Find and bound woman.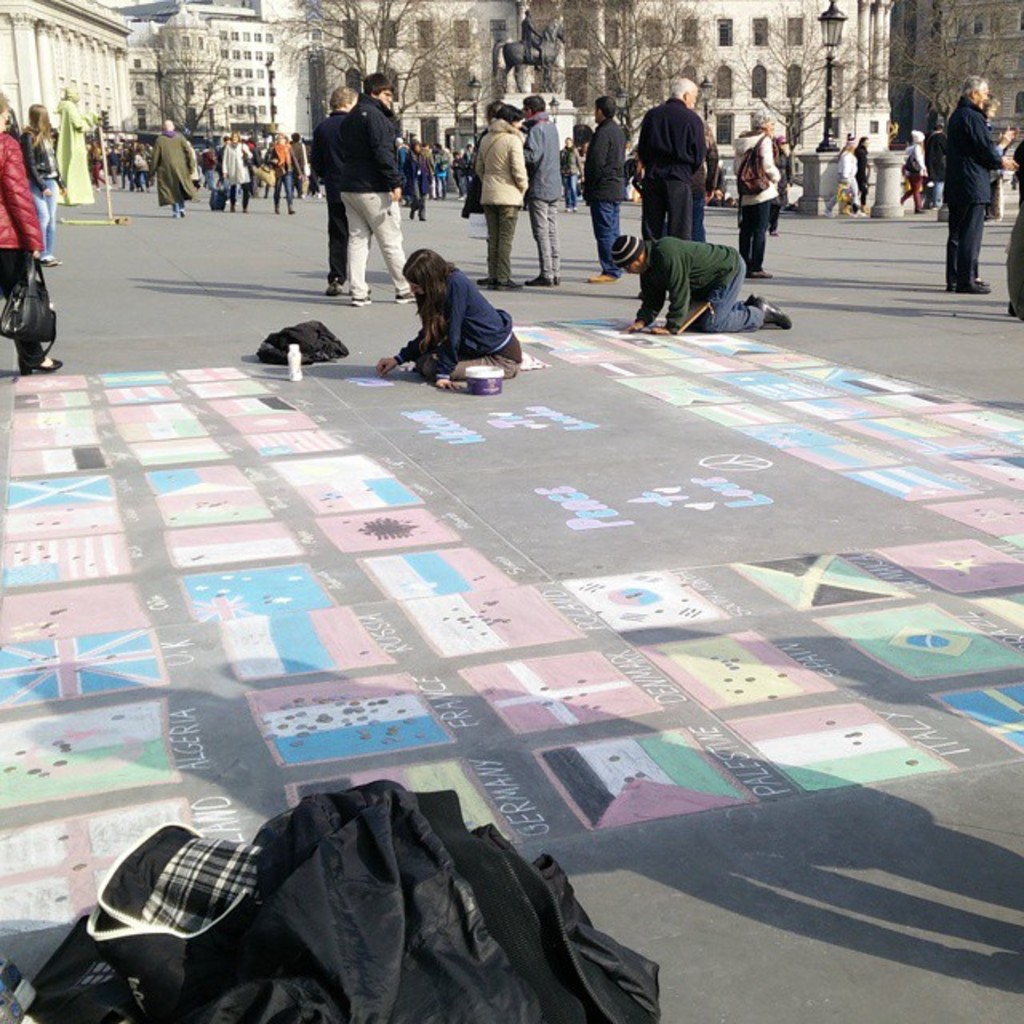
Bound: detection(821, 133, 862, 216).
